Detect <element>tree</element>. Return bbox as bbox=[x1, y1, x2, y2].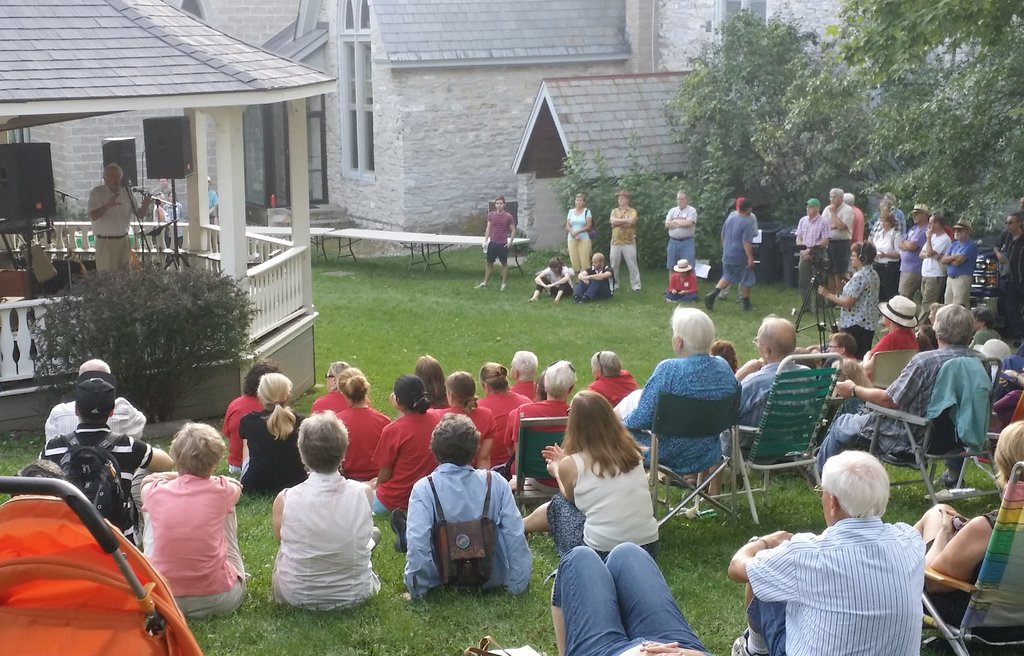
bbox=[38, 255, 273, 399].
